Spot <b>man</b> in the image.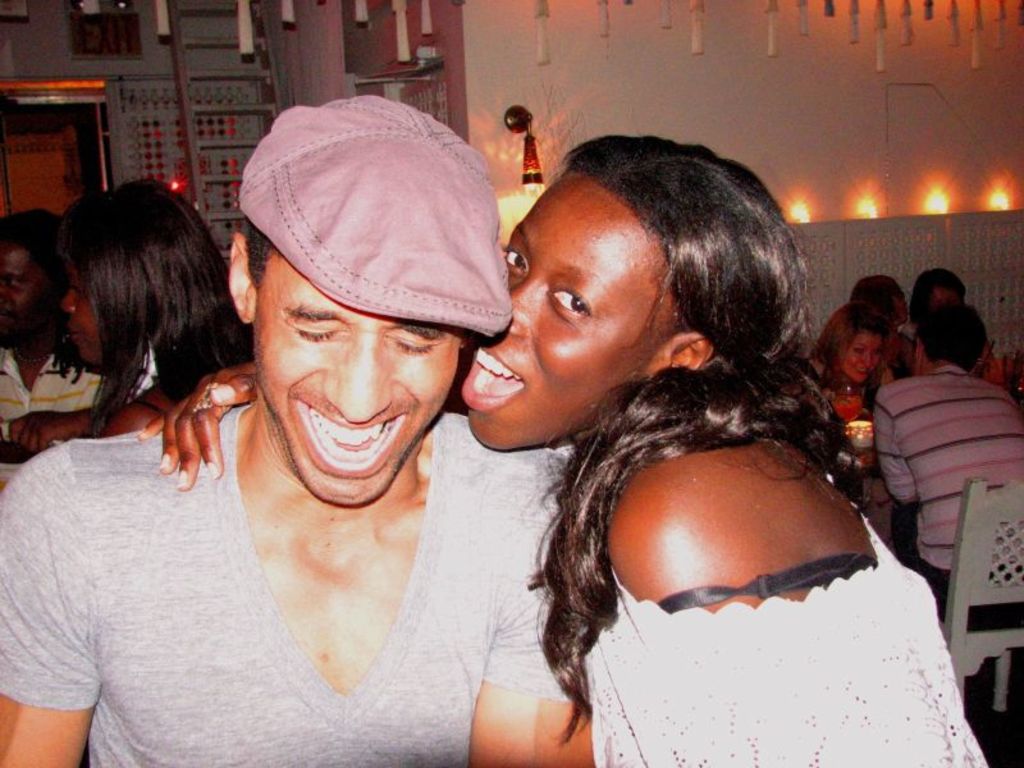
<b>man</b> found at crop(897, 266, 1011, 390).
